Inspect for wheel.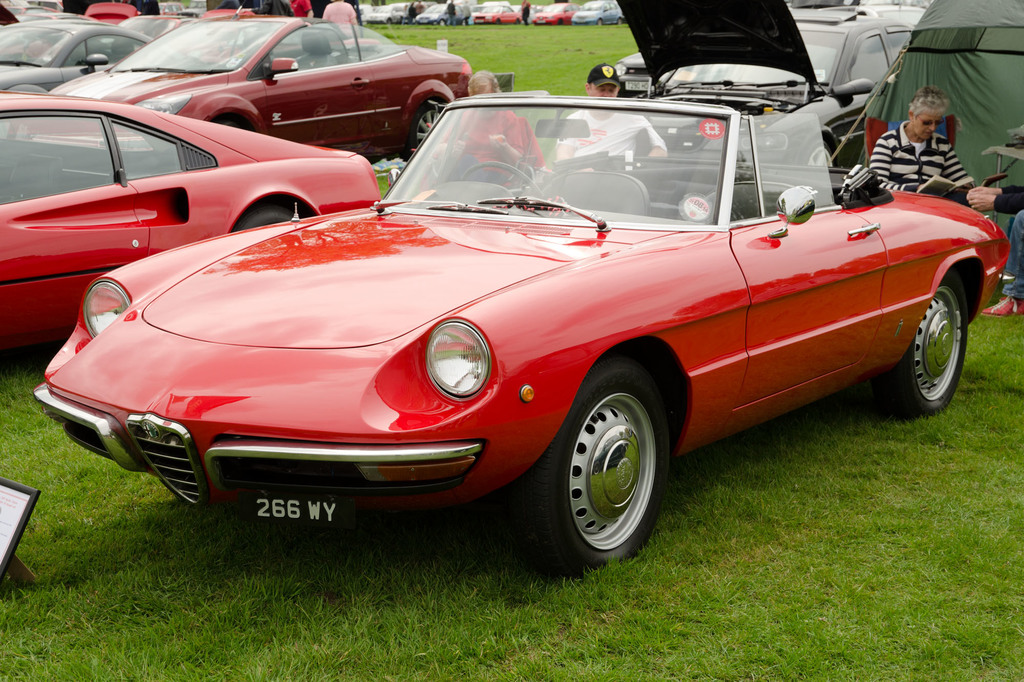
Inspection: bbox(461, 161, 542, 194).
